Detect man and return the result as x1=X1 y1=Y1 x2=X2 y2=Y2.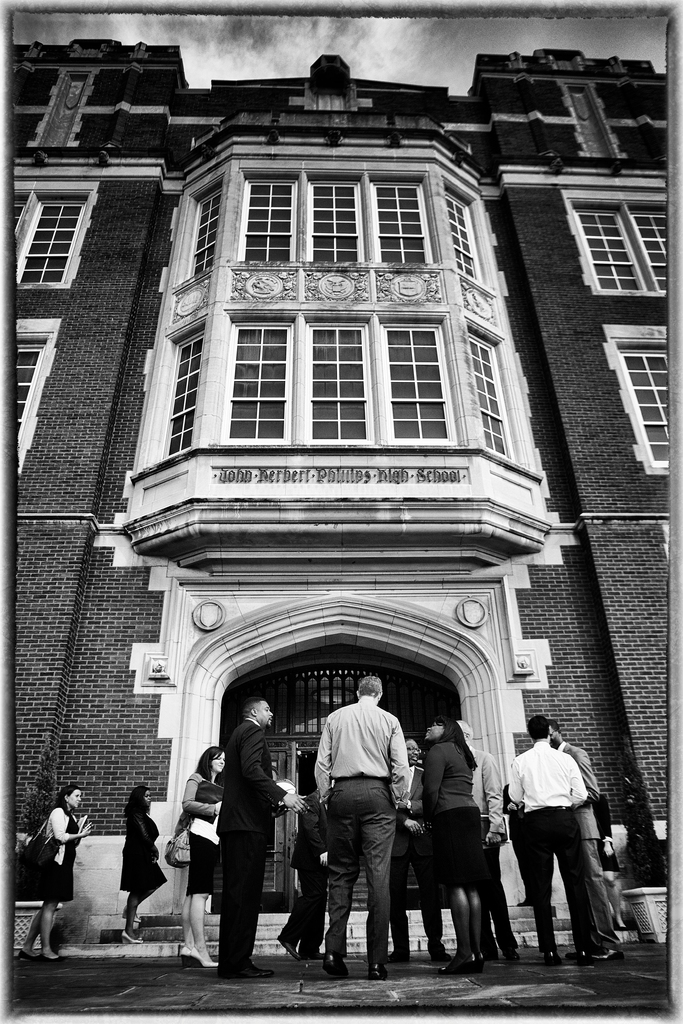
x1=313 y1=678 x2=410 y2=981.
